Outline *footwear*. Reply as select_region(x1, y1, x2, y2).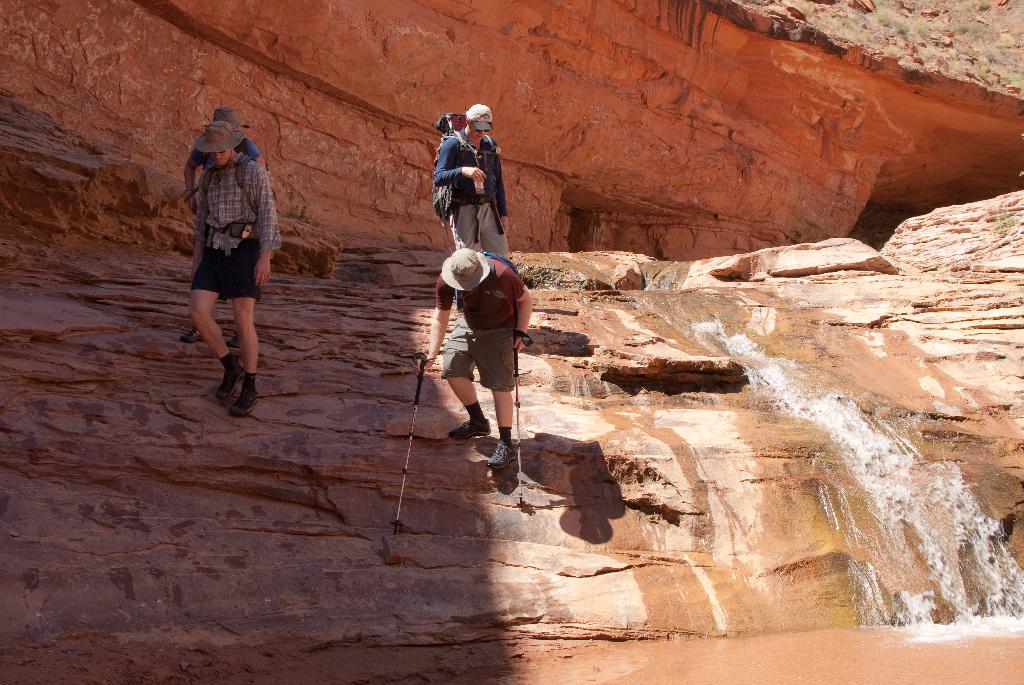
select_region(214, 362, 248, 403).
